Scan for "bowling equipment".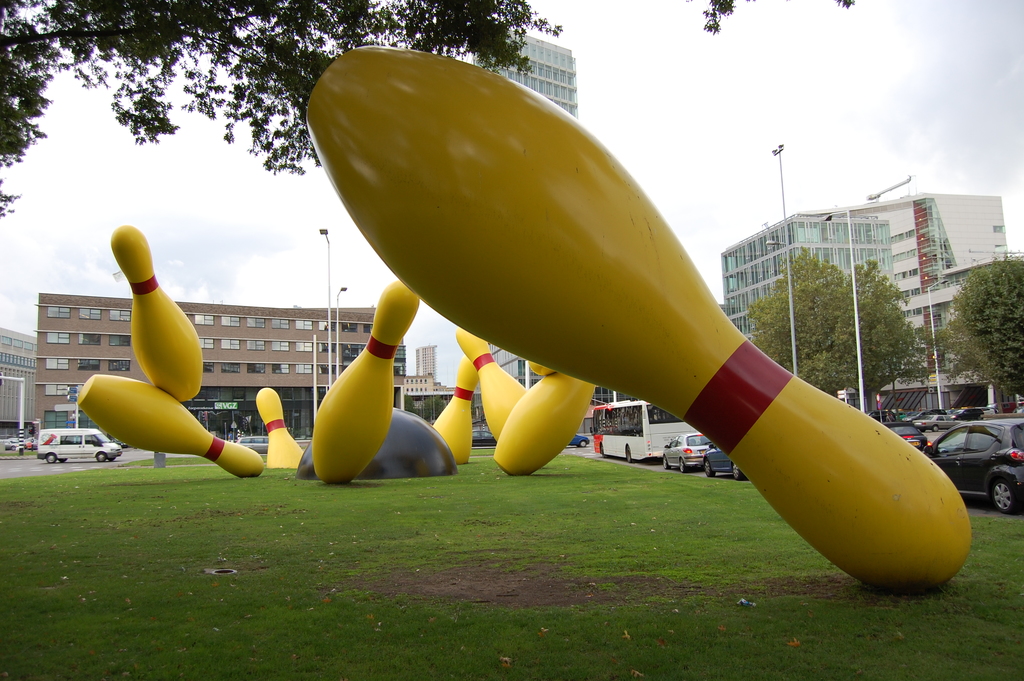
Scan result: 484:389:616:464.
